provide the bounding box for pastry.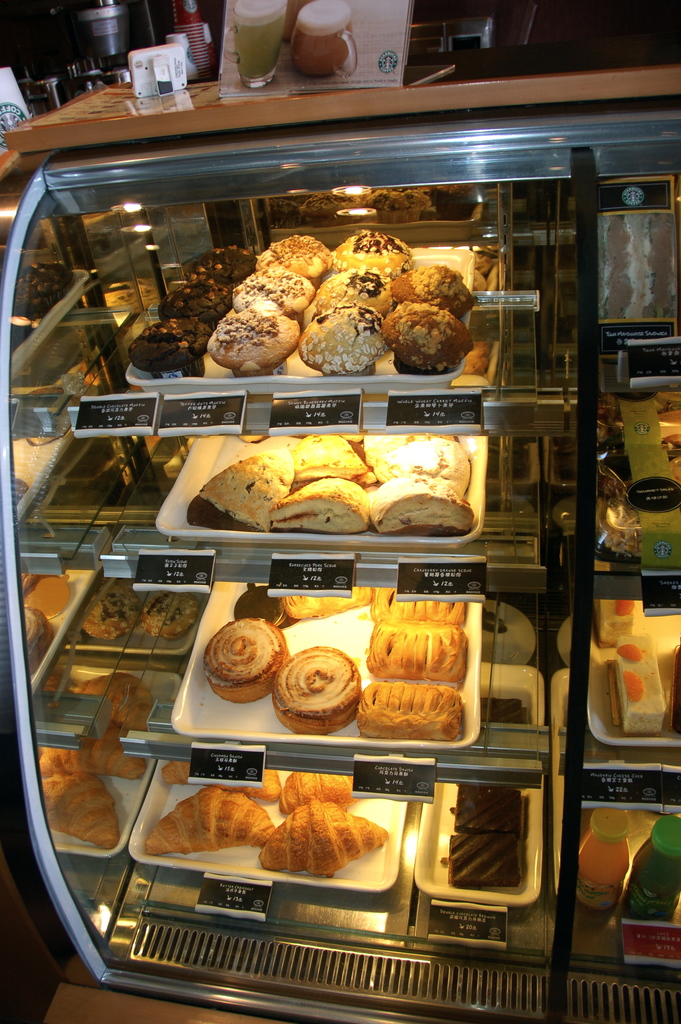
pyautogui.locateOnScreen(259, 797, 392, 874).
